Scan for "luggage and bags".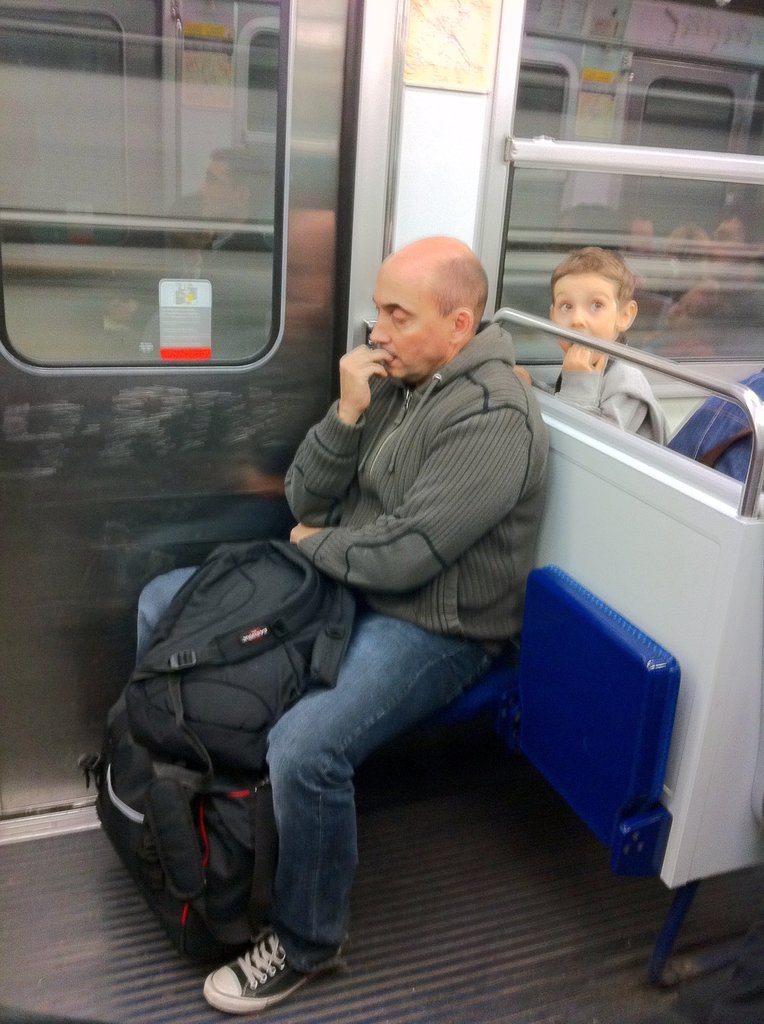
Scan result: detection(74, 693, 283, 970).
